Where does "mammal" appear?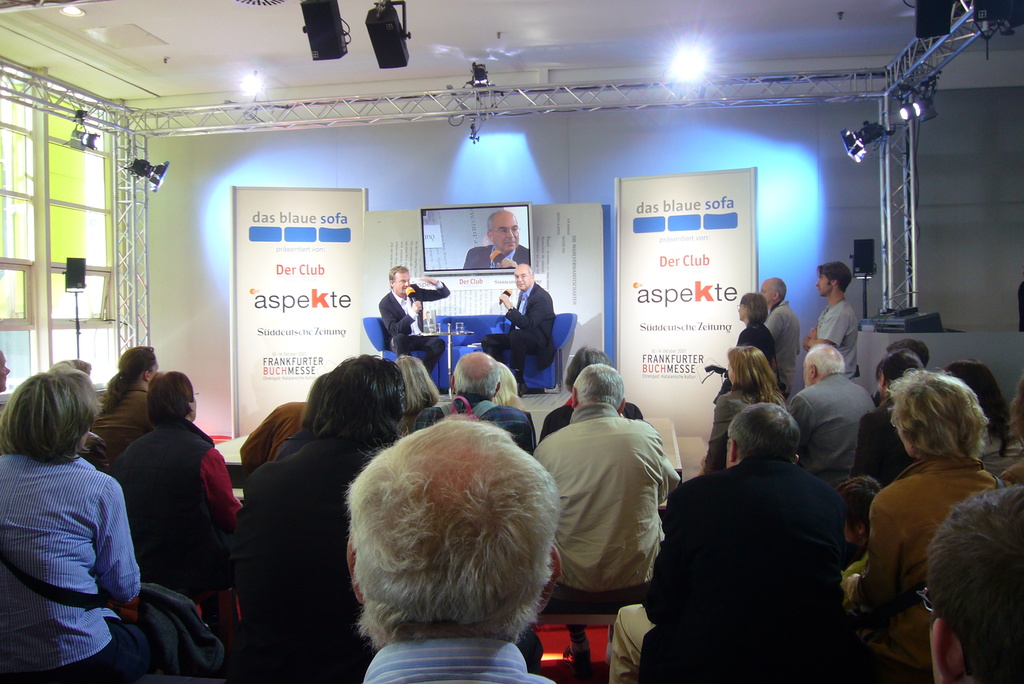
Appears at <bbox>538, 342, 643, 441</bbox>.
